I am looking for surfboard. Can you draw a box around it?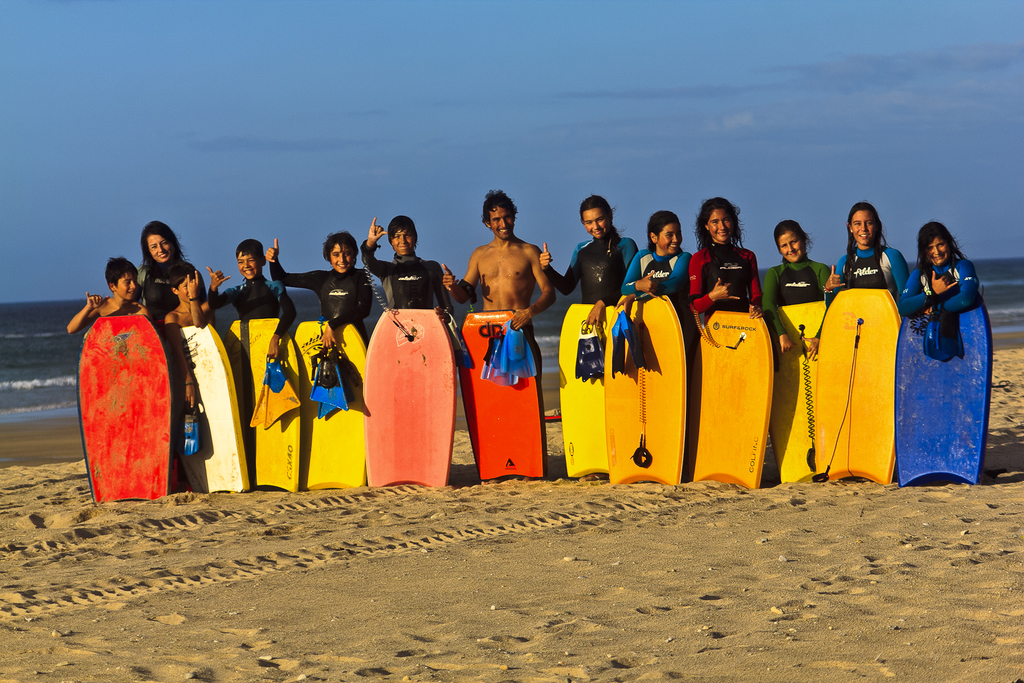
Sure, the bounding box is {"x1": 177, "y1": 320, "x2": 250, "y2": 495}.
